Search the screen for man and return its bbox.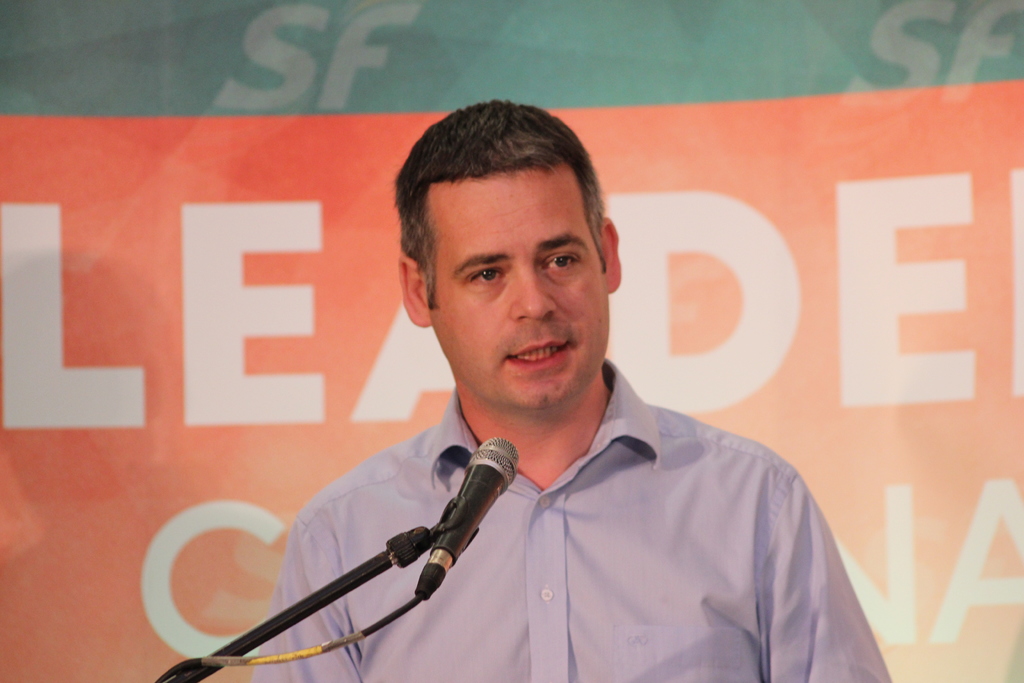
Found: [left=236, top=95, right=894, bottom=682].
